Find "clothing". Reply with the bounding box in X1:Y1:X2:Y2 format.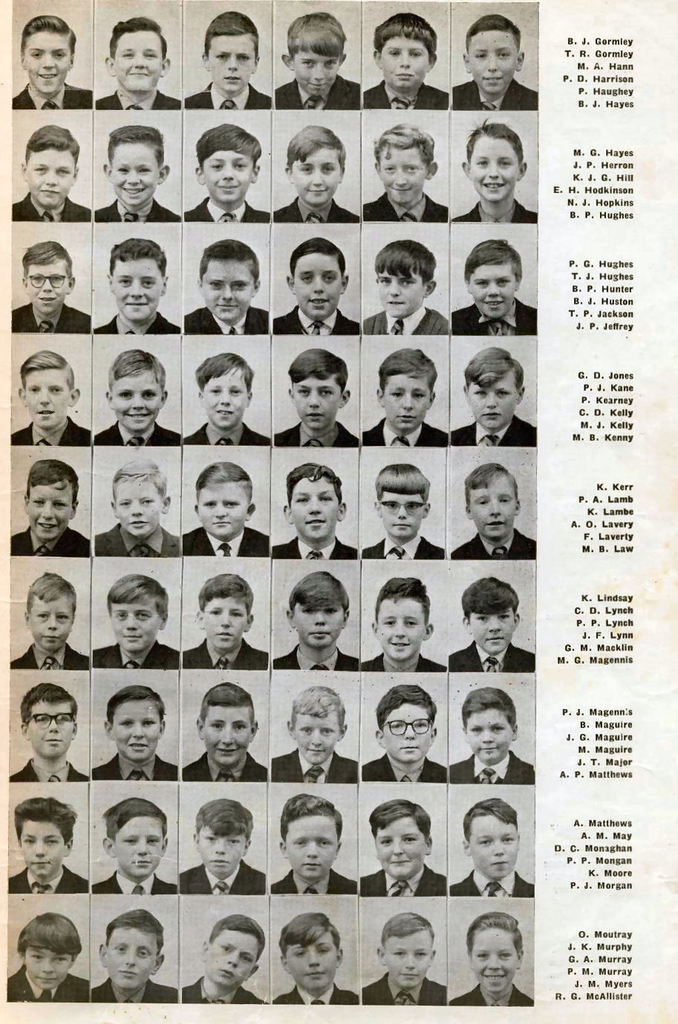
185:637:265:670.
